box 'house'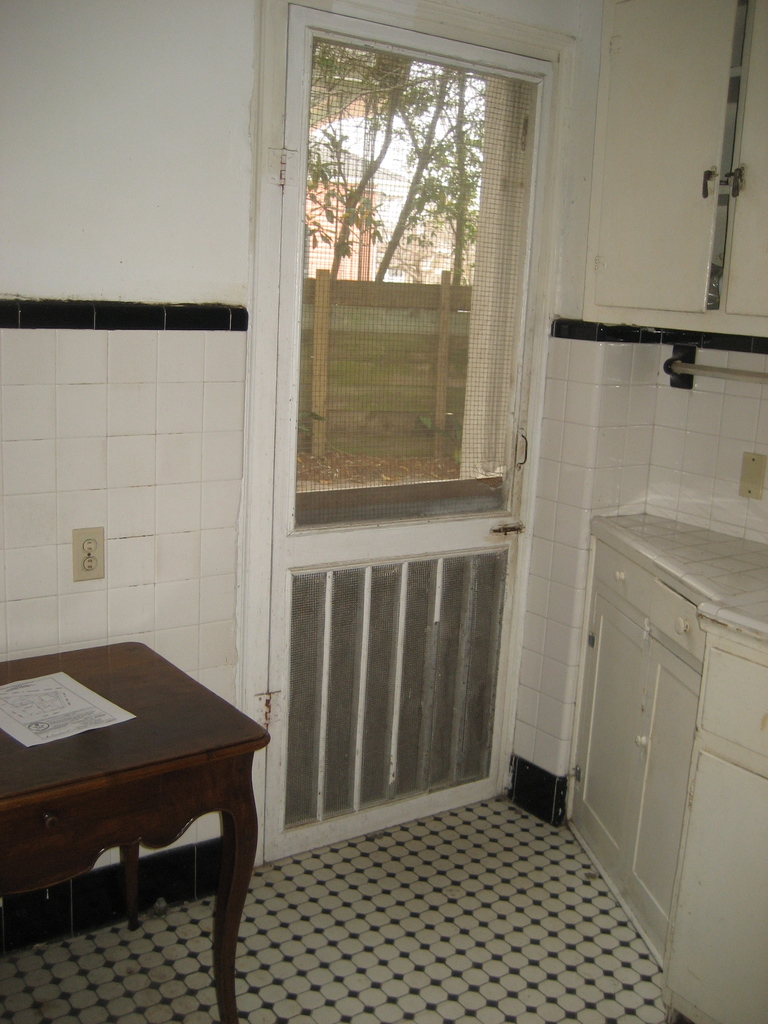
(left=0, top=0, right=739, bottom=977)
